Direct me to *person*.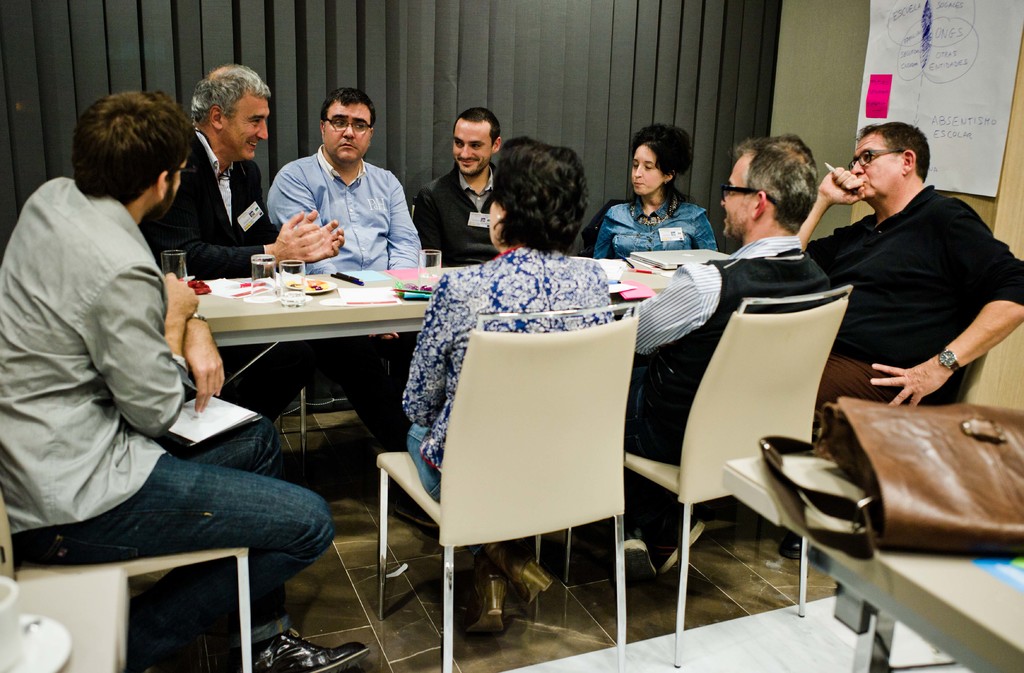
Direction: BBox(269, 84, 420, 268).
